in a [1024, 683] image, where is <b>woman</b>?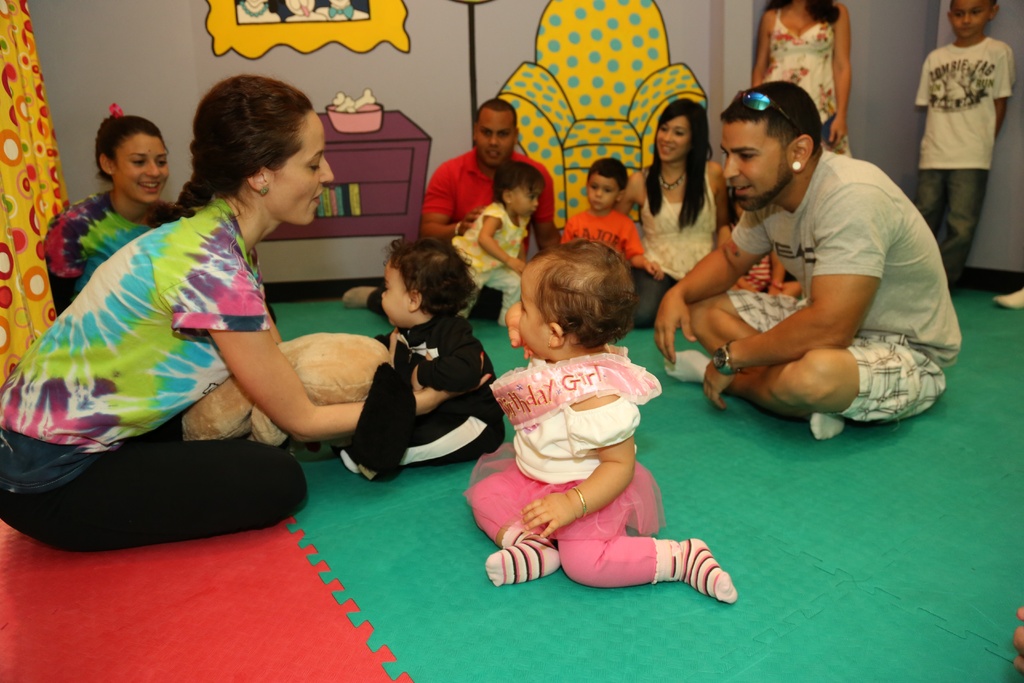
{"x1": 616, "y1": 99, "x2": 729, "y2": 331}.
